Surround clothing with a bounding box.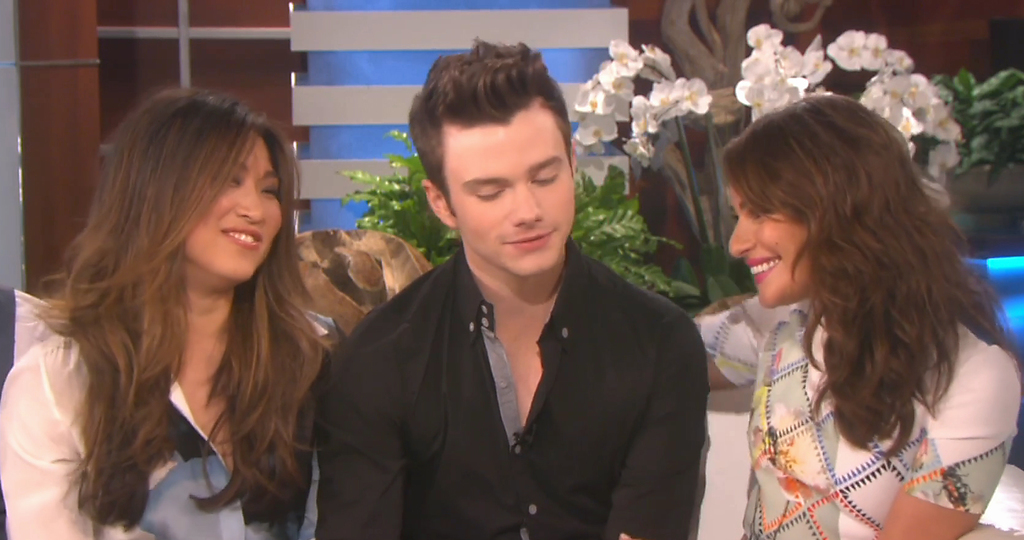
[left=0, top=307, right=348, bottom=539].
